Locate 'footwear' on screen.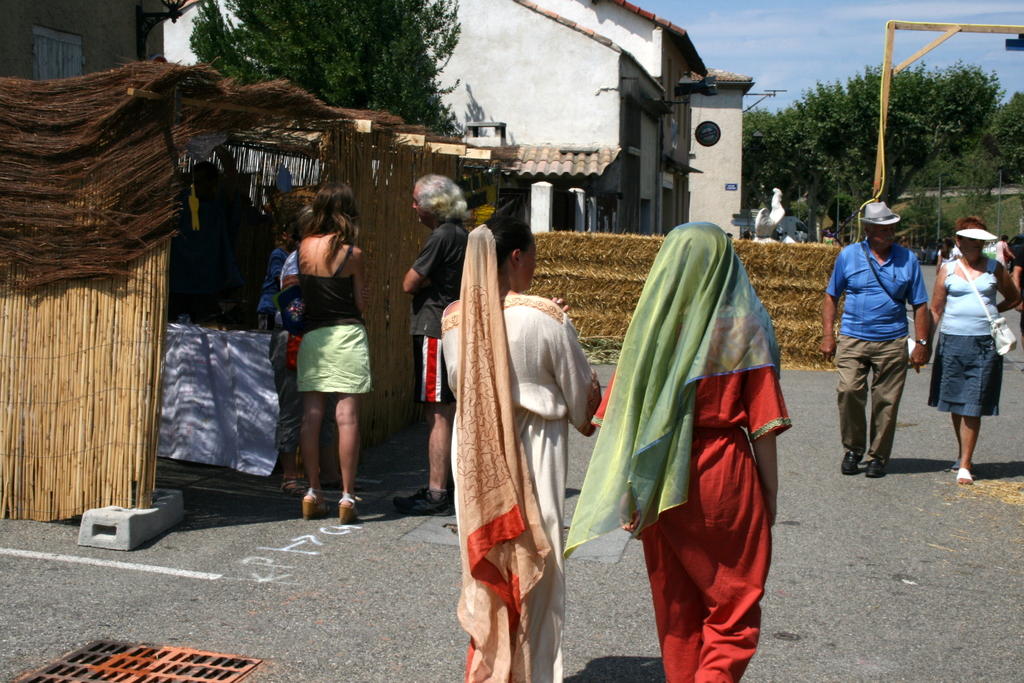
On screen at region(959, 465, 971, 487).
